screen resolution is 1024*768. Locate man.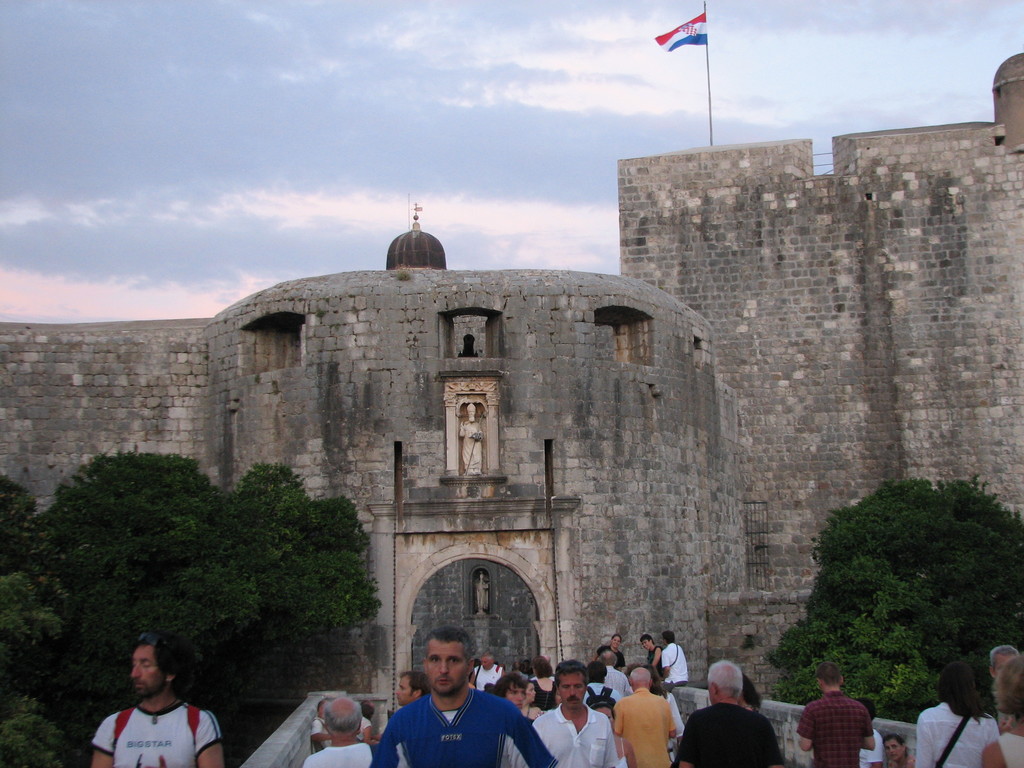
bbox=[675, 659, 780, 767].
